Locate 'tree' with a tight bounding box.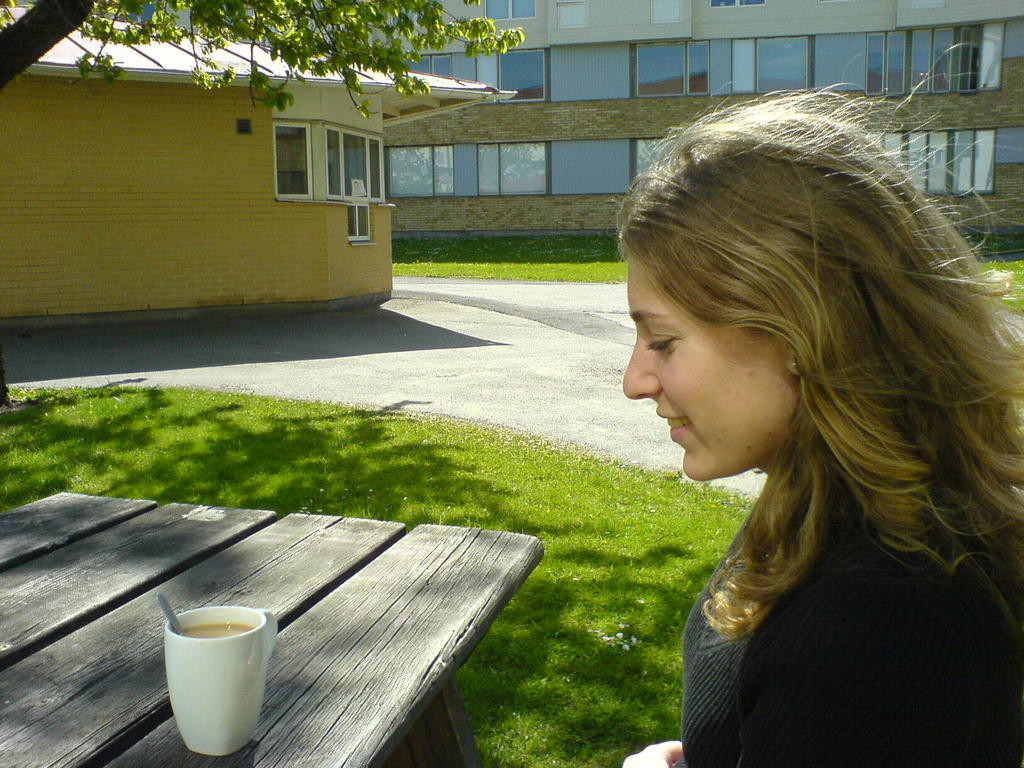
{"left": 0, "top": 0, "right": 520, "bottom": 120}.
